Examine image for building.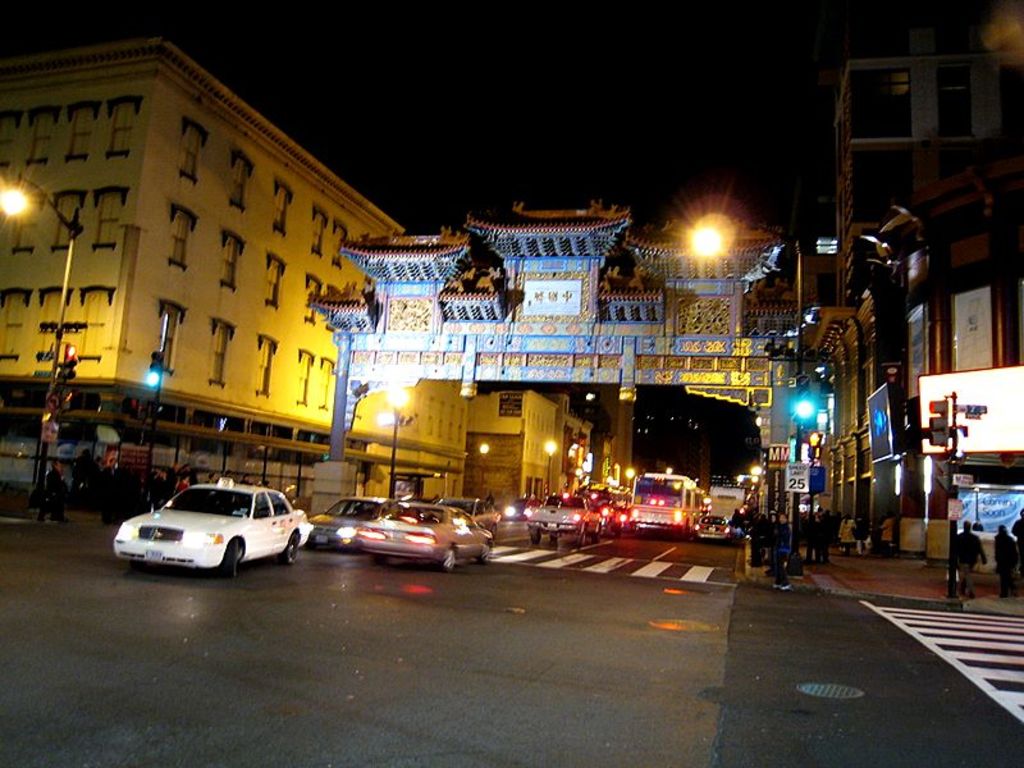
Examination result: 468:385:598:511.
